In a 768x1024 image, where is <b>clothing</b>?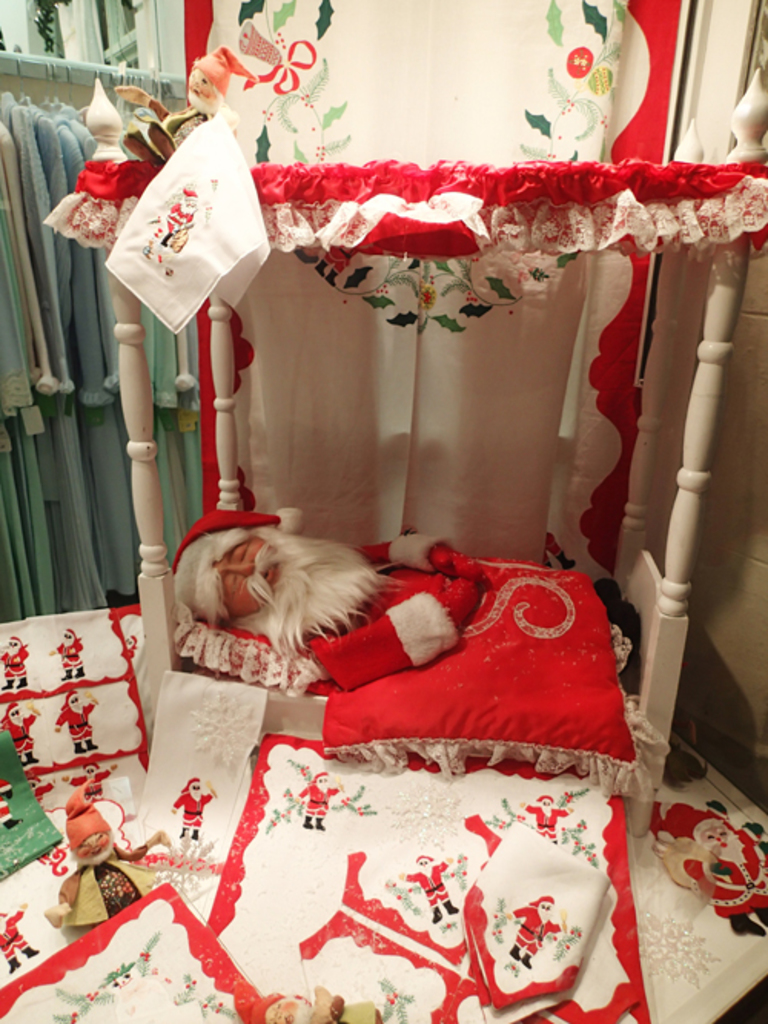
bbox=(296, 783, 338, 823).
